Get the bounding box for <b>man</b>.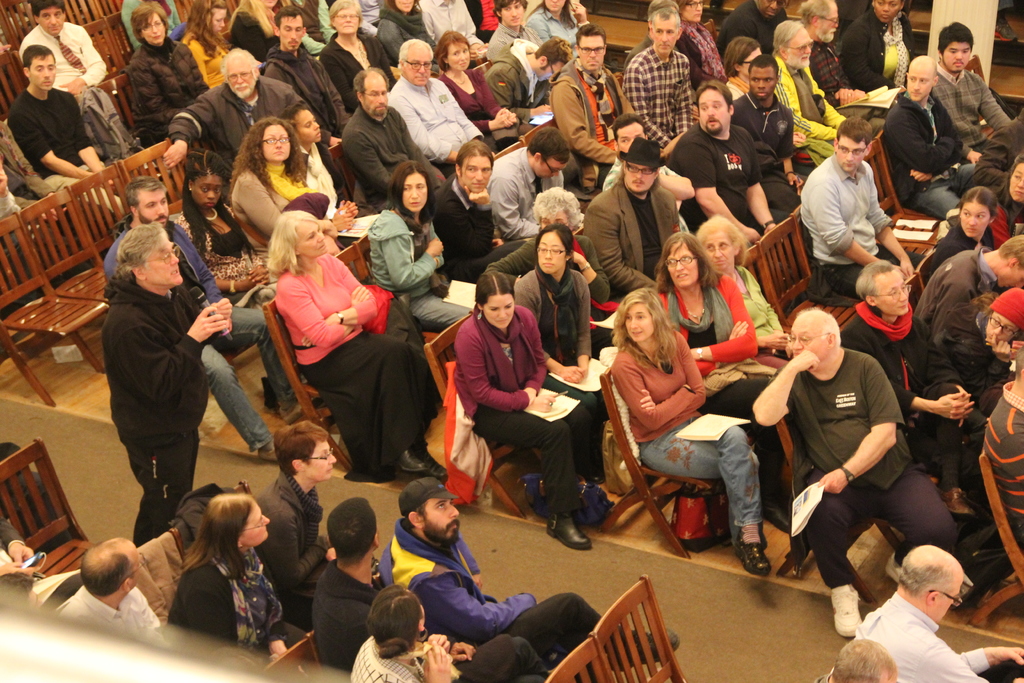
[left=481, top=37, right=575, bottom=125].
